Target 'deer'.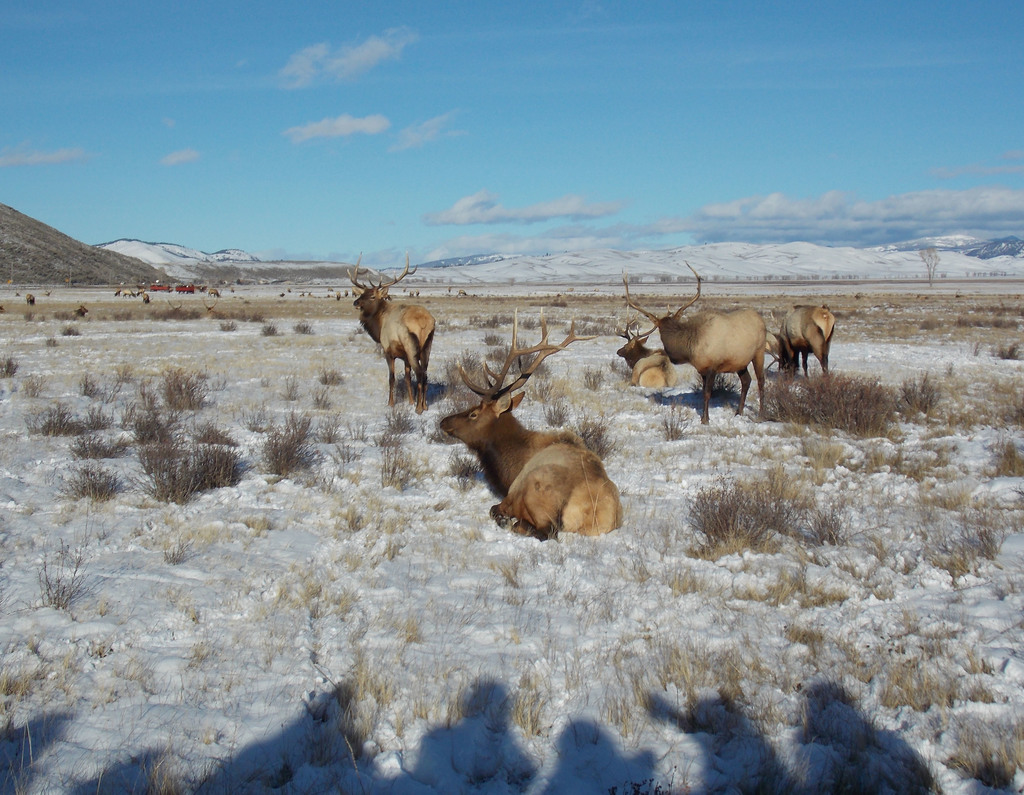
Target region: 344/256/434/422.
